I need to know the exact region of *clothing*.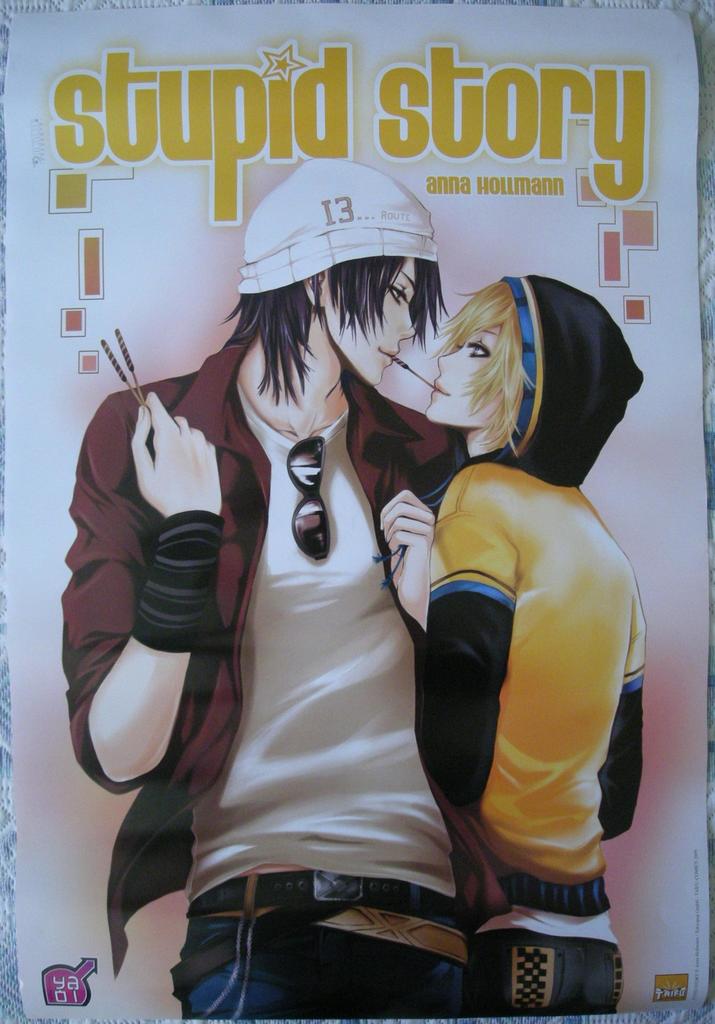
Region: x1=188 y1=387 x2=466 y2=902.
